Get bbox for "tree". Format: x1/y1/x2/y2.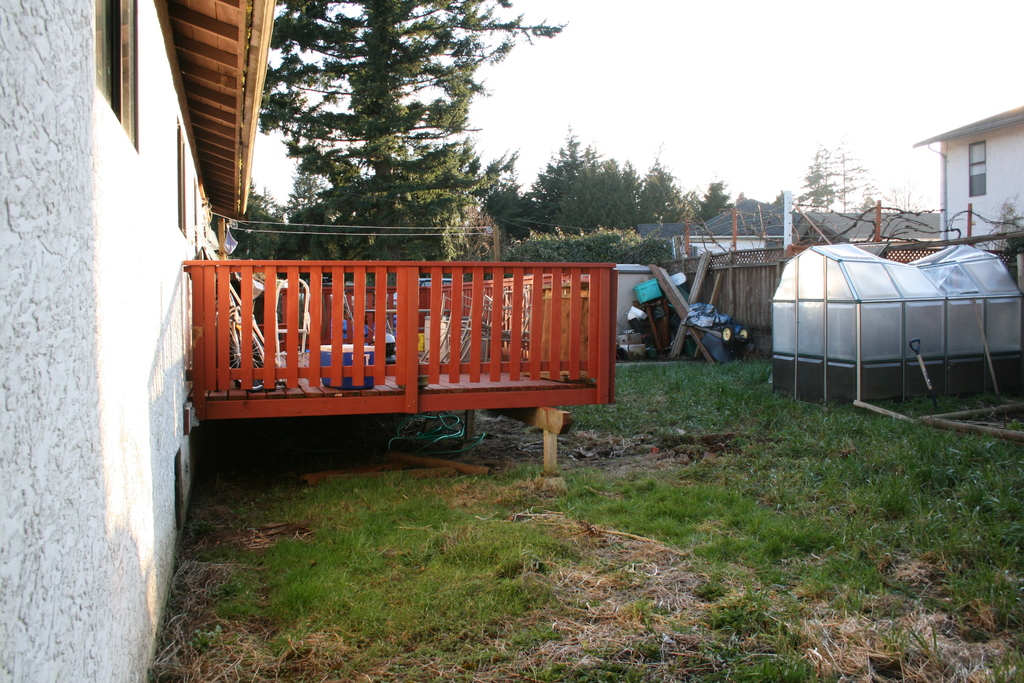
778/146/836/226.
